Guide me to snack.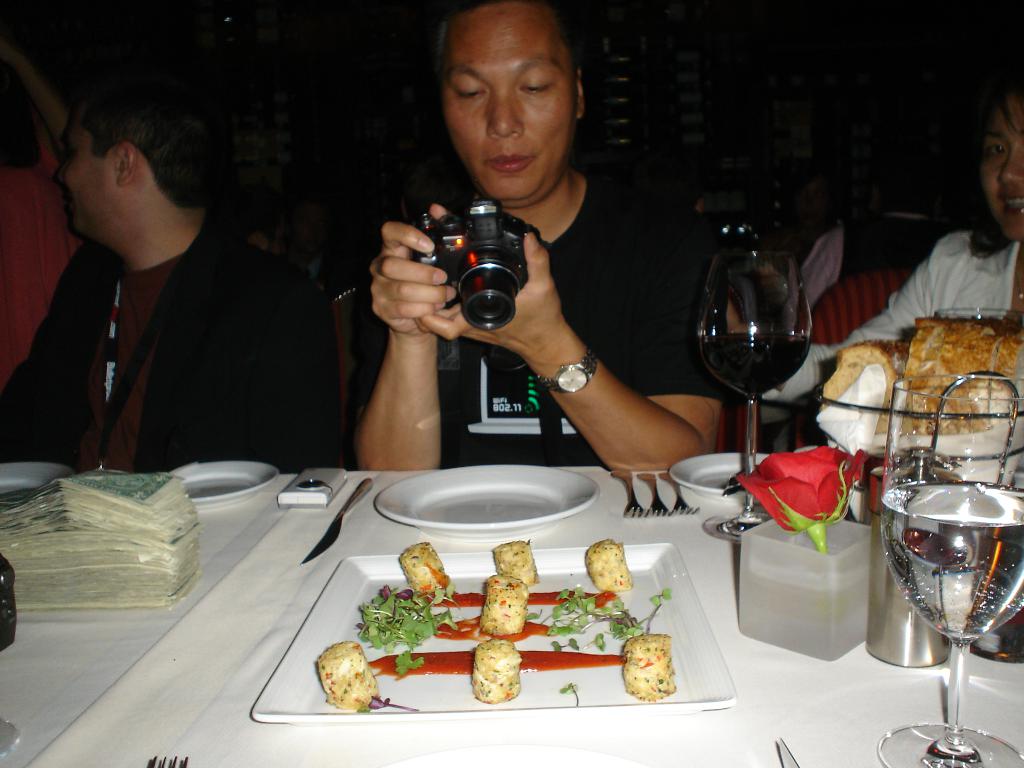
Guidance: box=[477, 573, 529, 636].
